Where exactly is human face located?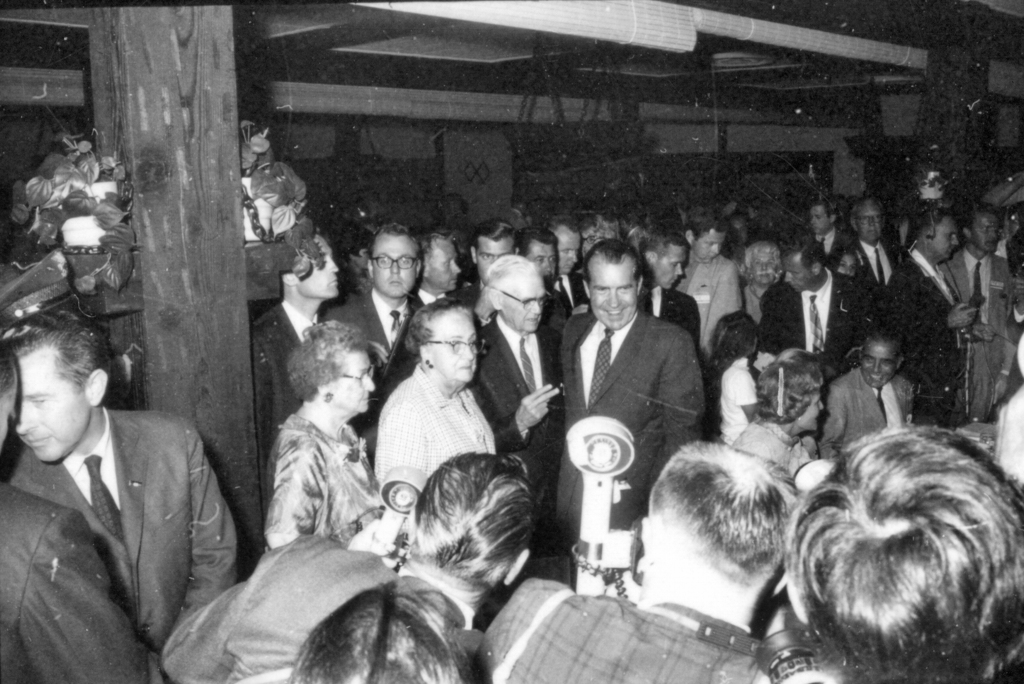
Its bounding box is [left=474, top=237, right=513, bottom=278].
